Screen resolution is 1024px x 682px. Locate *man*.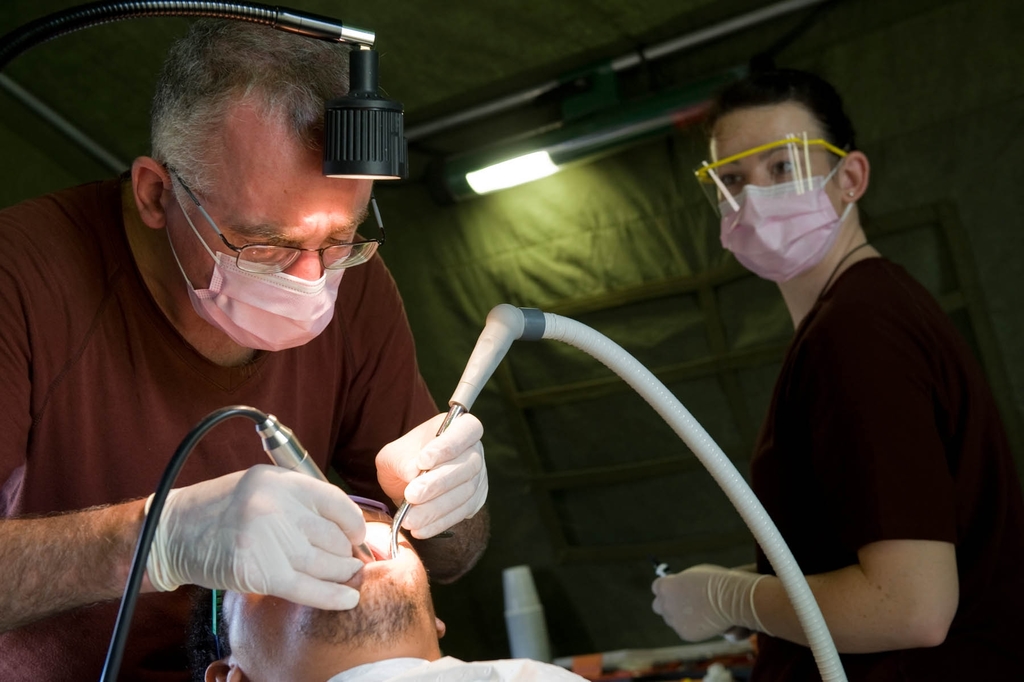
0/0/492/681.
